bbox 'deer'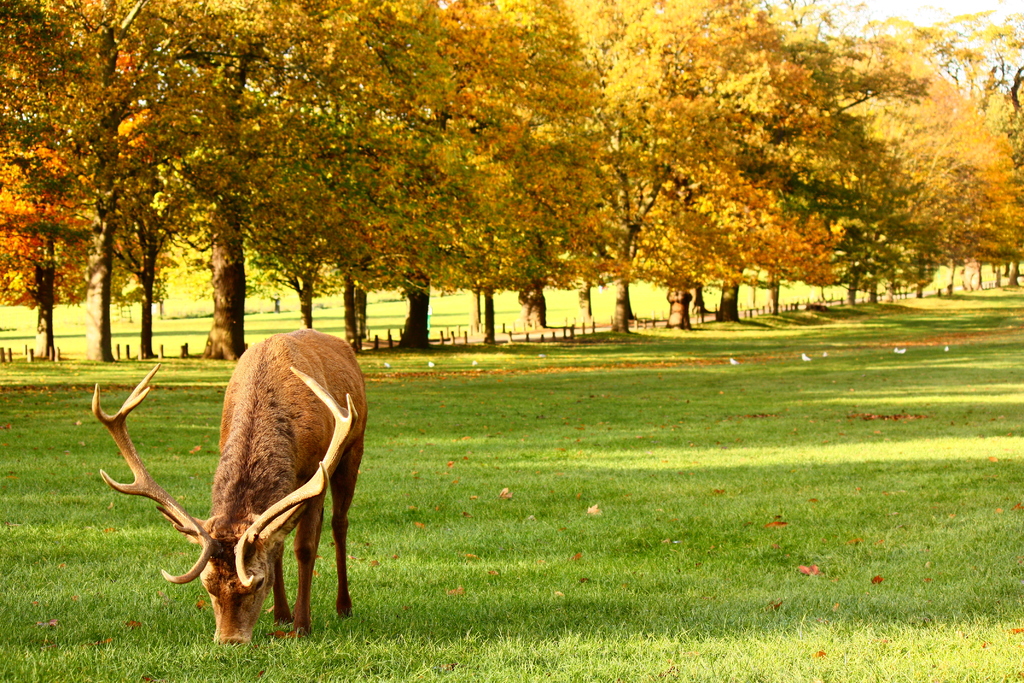
rect(91, 327, 367, 645)
